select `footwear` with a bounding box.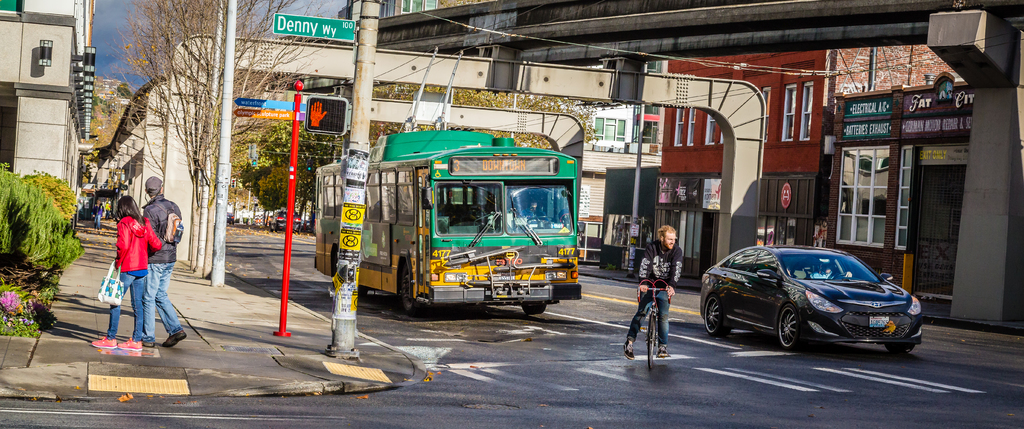
<bbox>93, 334, 120, 351</bbox>.
